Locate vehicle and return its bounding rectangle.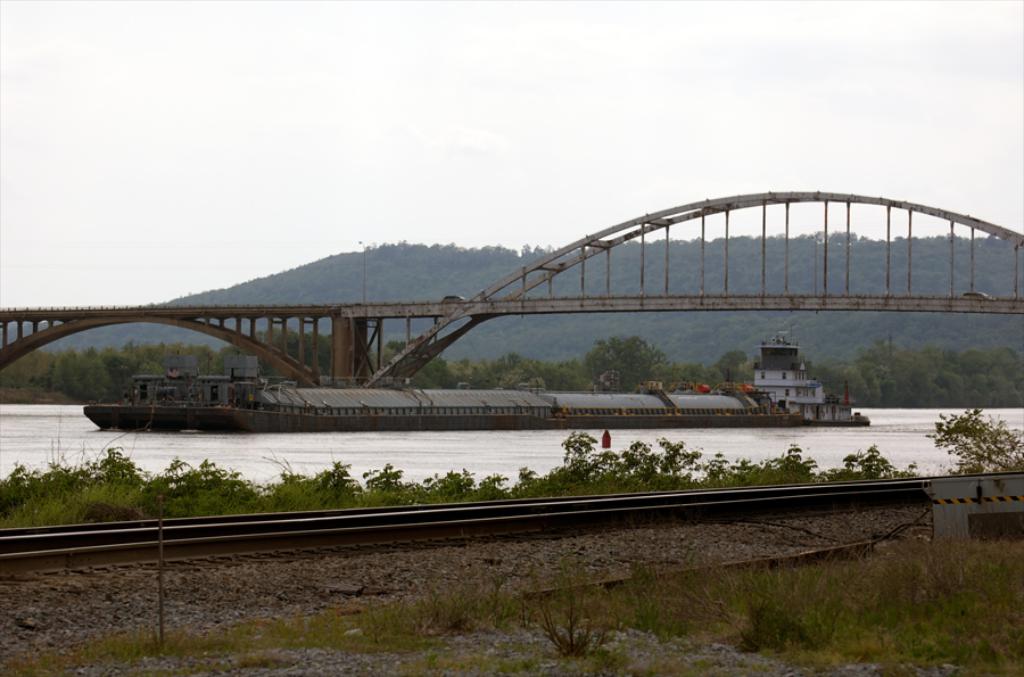
region(83, 329, 872, 430).
